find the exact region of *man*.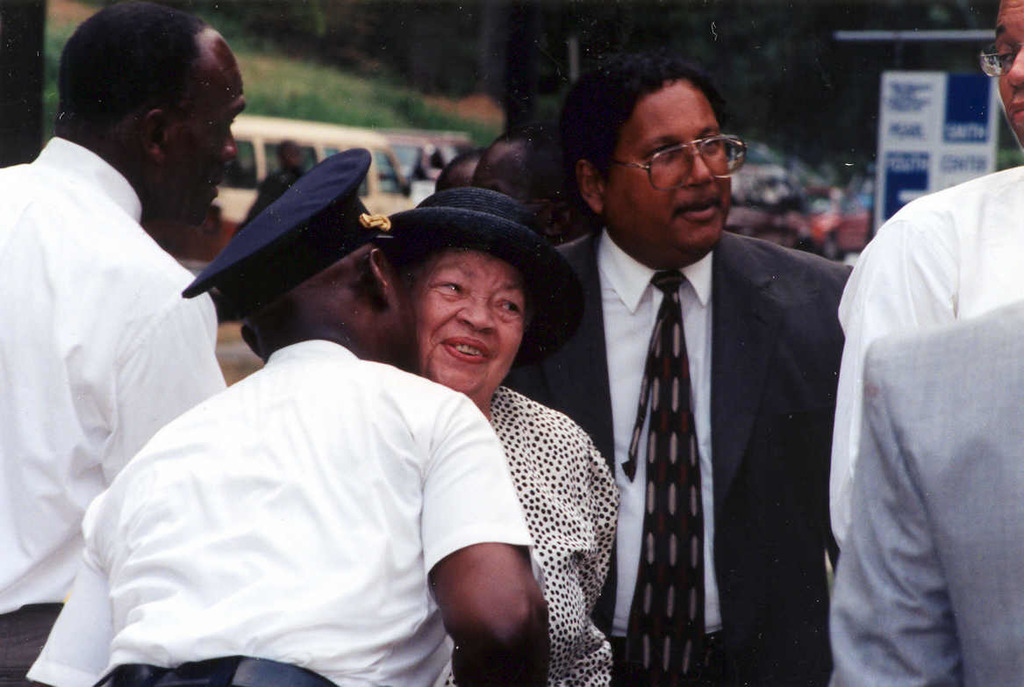
Exact region: [821,0,1023,555].
